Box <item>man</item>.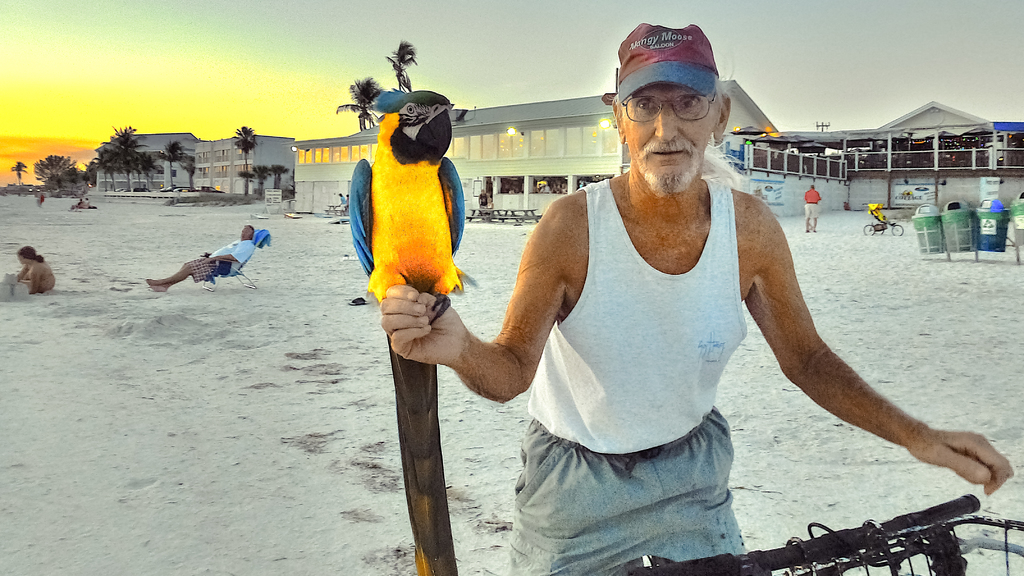
x1=142 y1=223 x2=255 y2=294.
